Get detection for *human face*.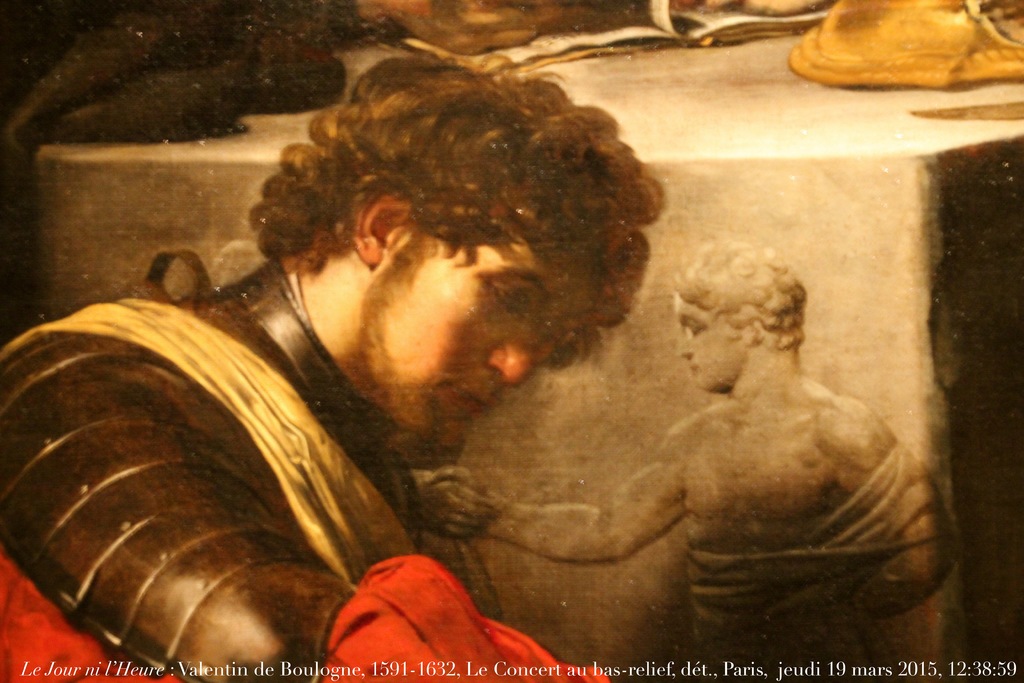
Detection: l=676, t=299, r=749, b=390.
